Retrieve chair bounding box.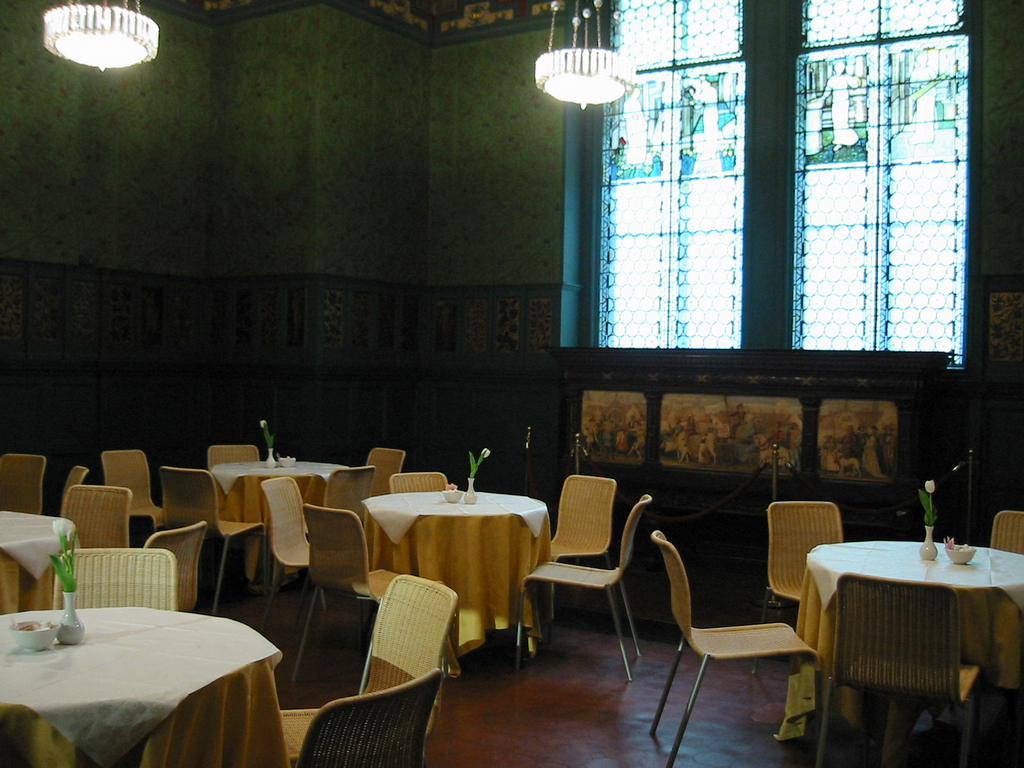
Bounding box: <region>293, 501, 445, 697</region>.
